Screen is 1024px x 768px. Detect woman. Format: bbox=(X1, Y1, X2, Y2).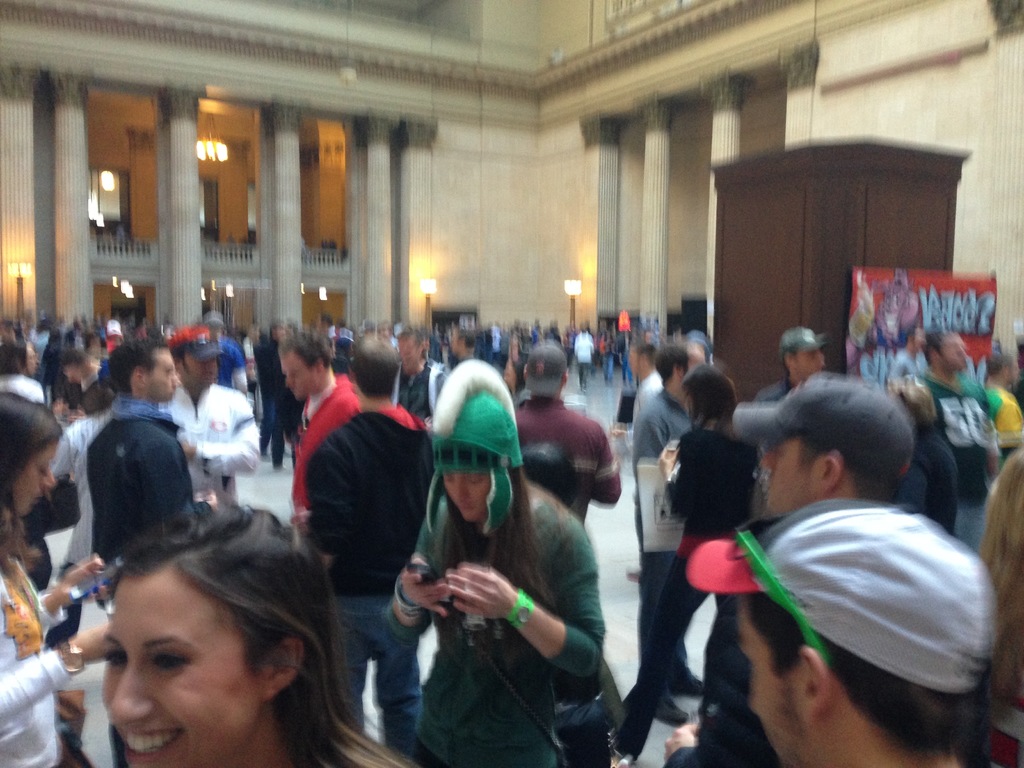
bbox=(878, 376, 960, 534).
